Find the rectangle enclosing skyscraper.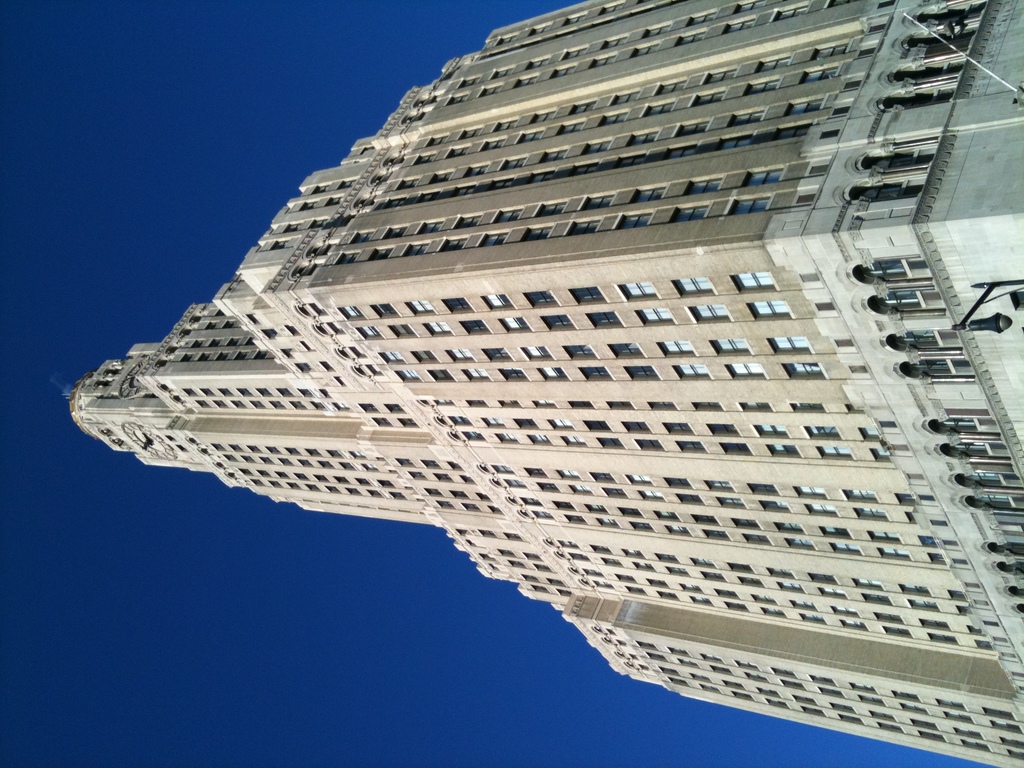
bbox=(68, 0, 1023, 767).
